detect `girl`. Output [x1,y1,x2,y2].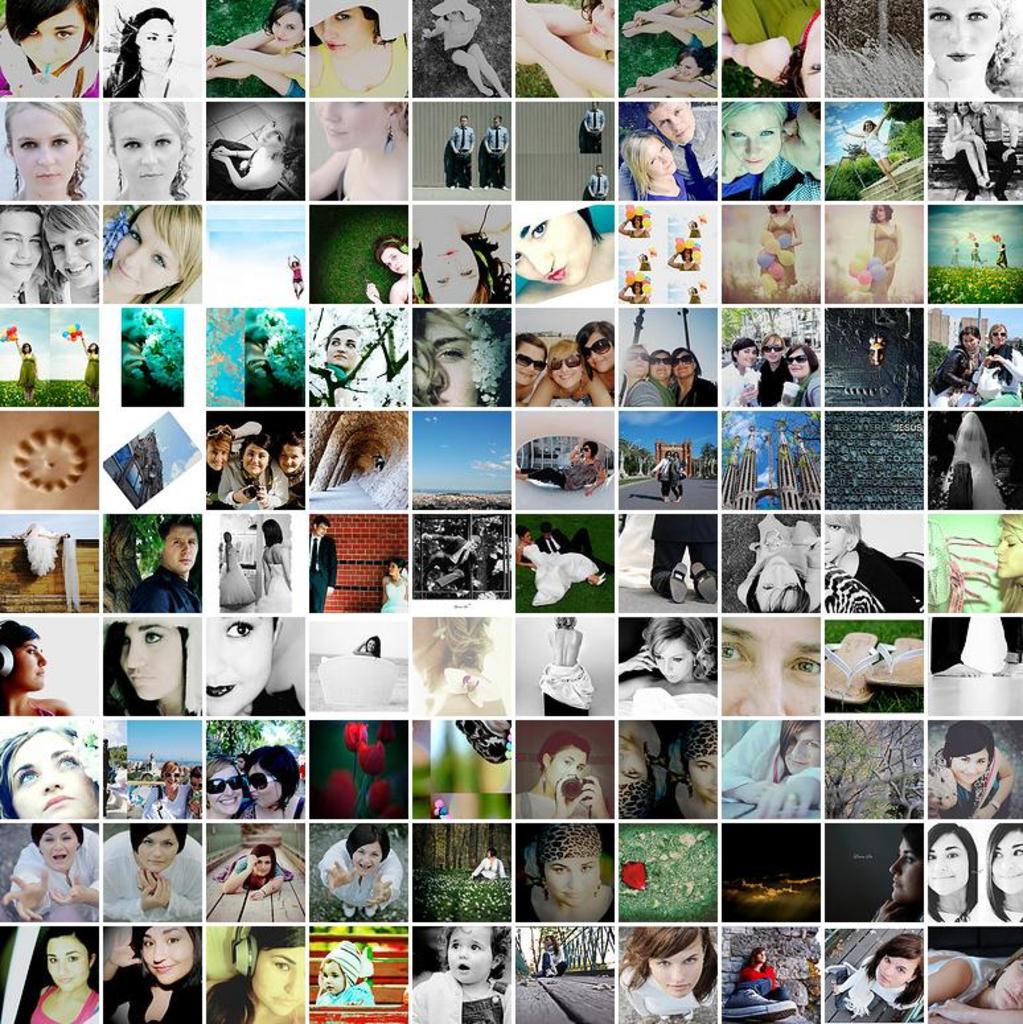
[414,925,510,1021].
